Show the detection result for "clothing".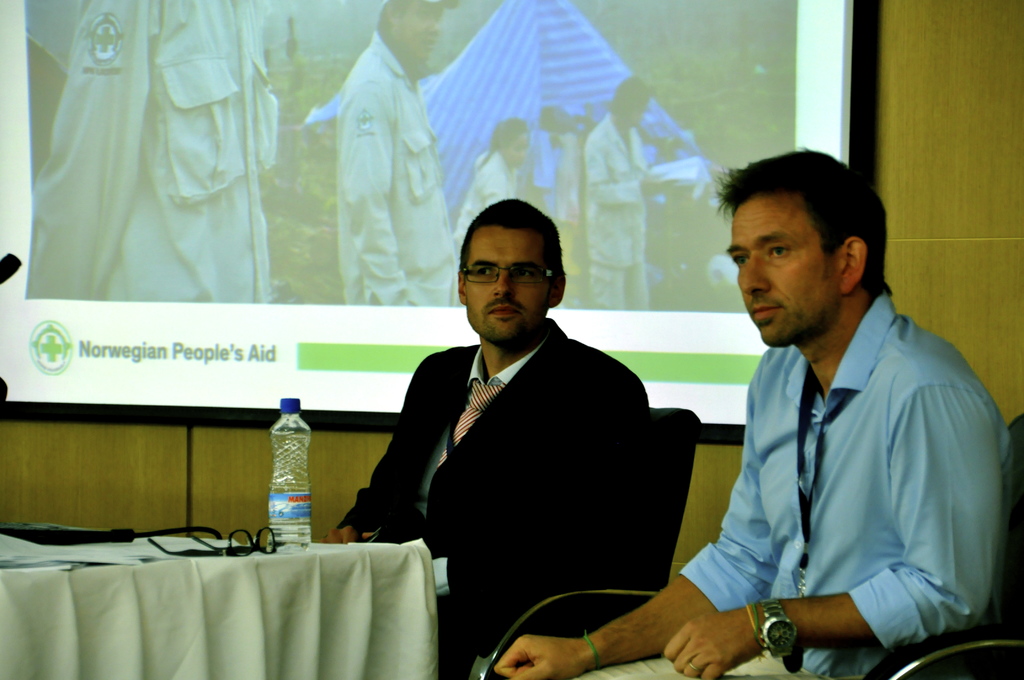
(x1=337, y1=29, x2=452, y2=309).
